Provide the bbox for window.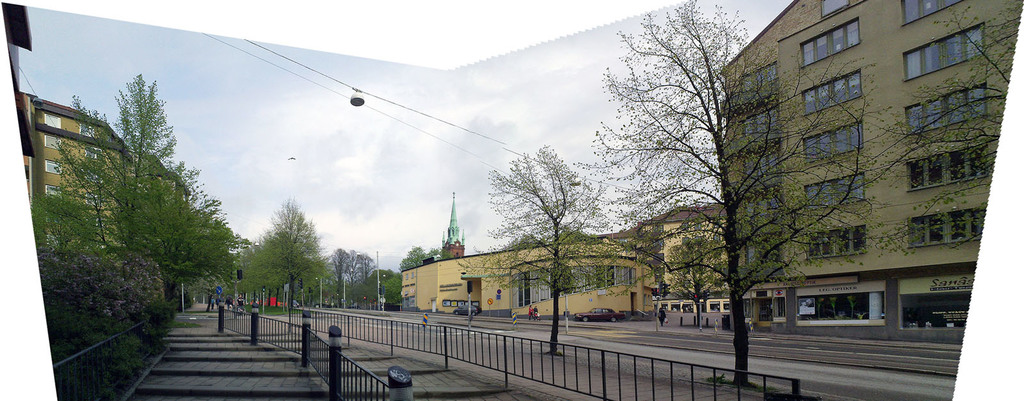
box=[509, 269, 636, 310].
